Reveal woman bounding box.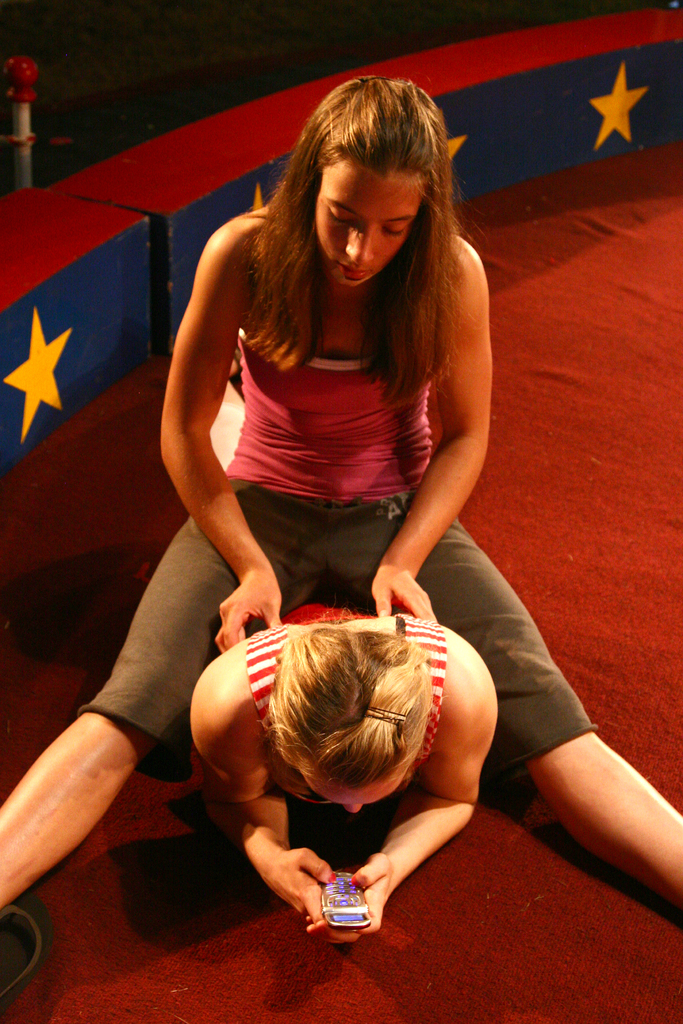
Revealed: bbox=(0, 75, 682, 918).
